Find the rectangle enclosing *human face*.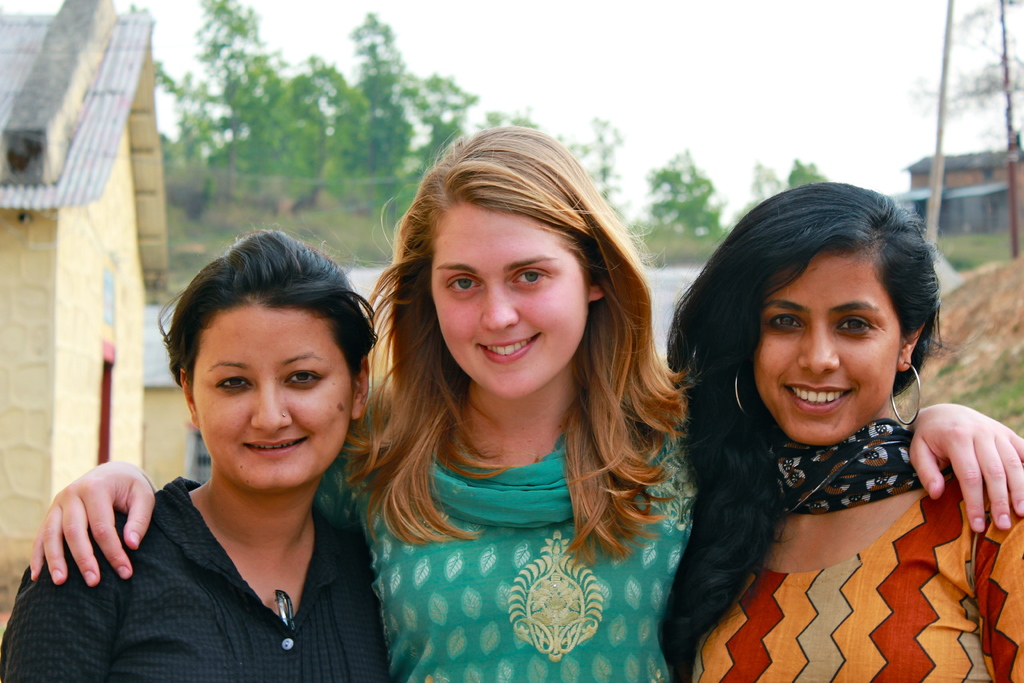
box=[430, 207, 585, 400].
